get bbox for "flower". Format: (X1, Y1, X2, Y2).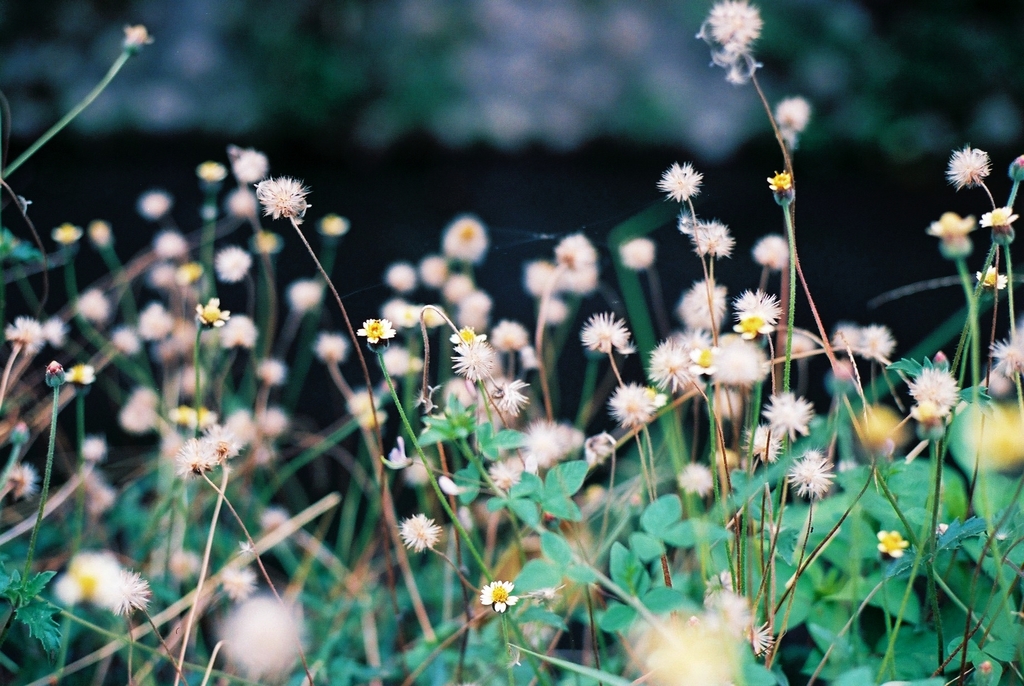
(194, 153, 225, 179).
